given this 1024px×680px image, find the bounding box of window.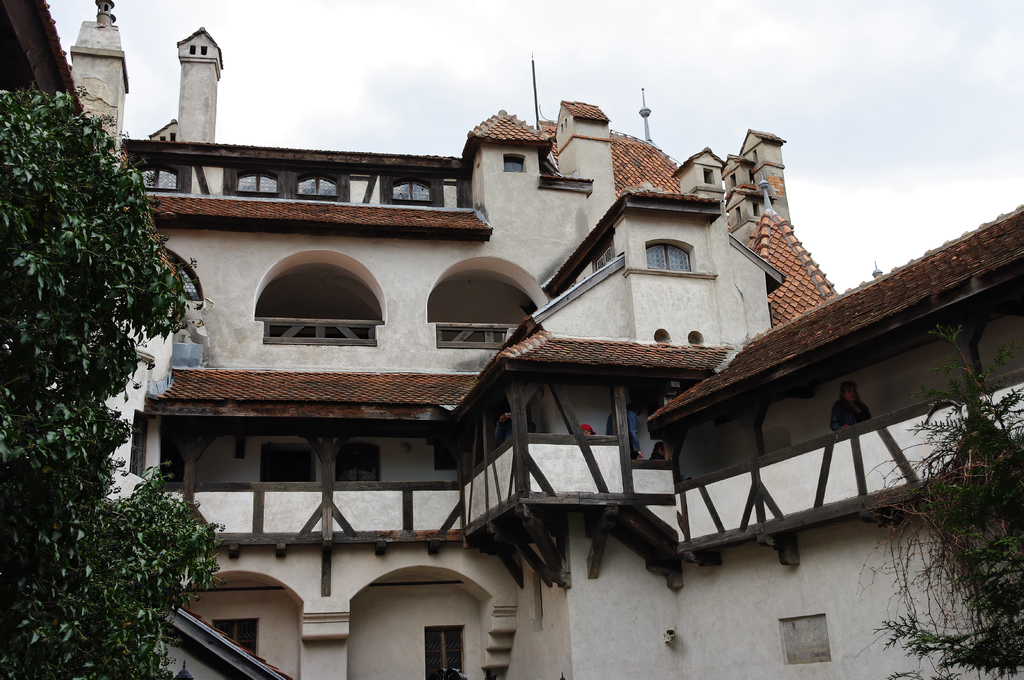
box=[196, 45, 207, 55].
